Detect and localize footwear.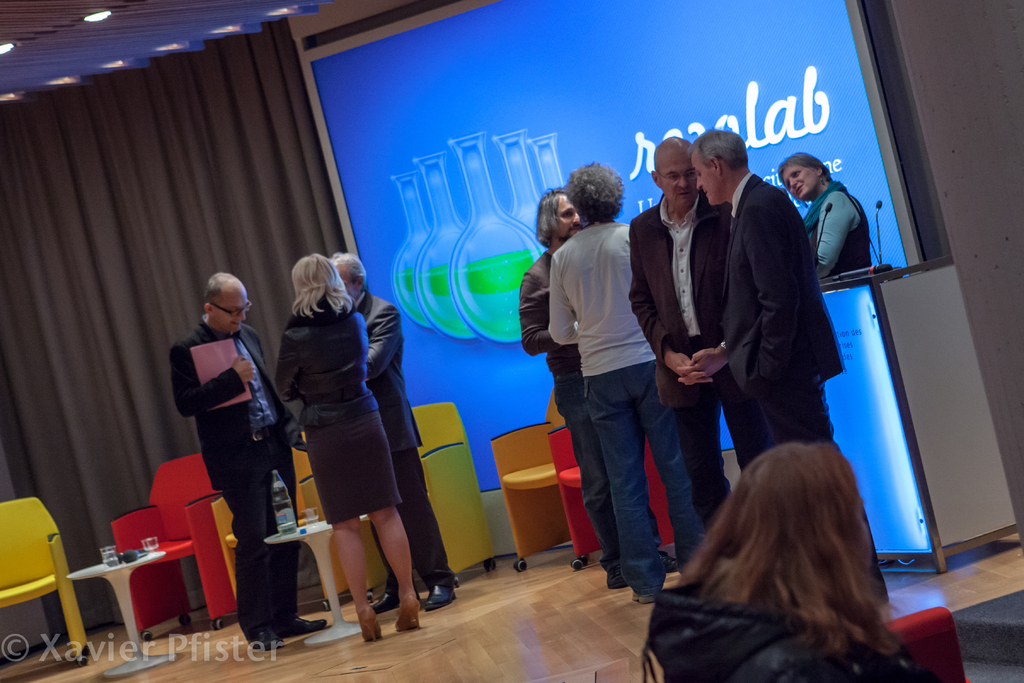
Localized at Rect(396, 596, 424, 630).
